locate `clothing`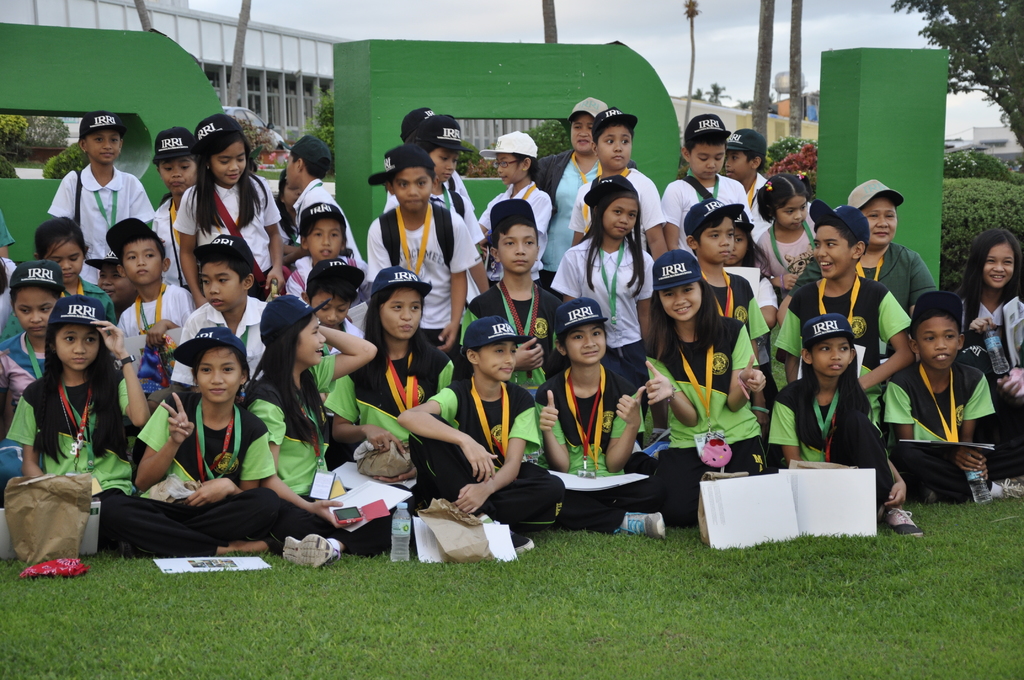
rect(385, 170, 473, 206)
